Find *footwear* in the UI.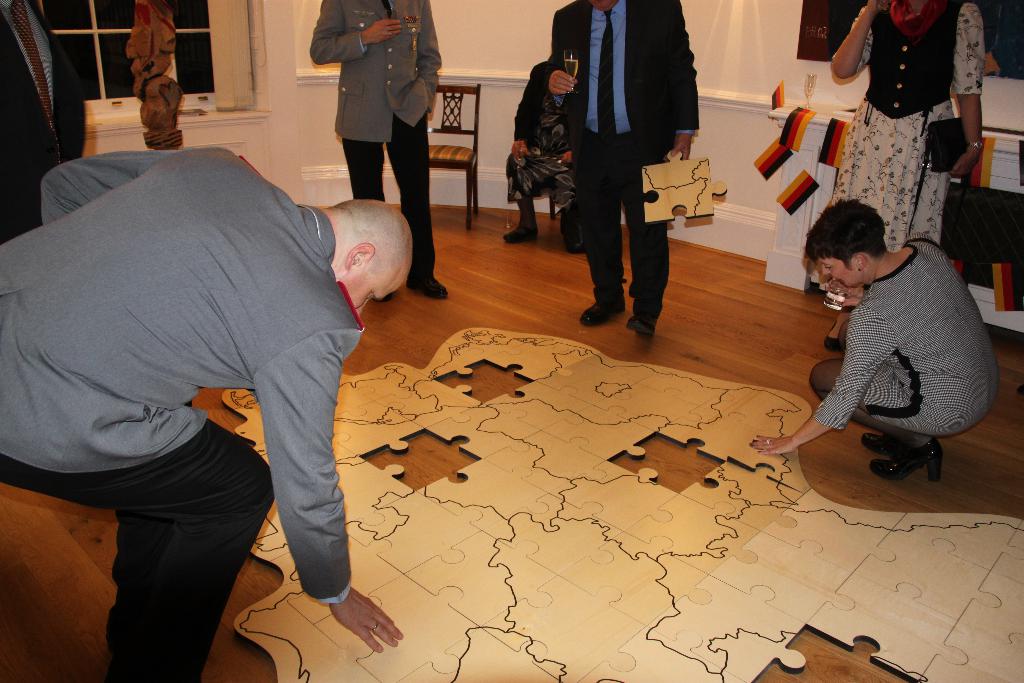
UI element at BBox(500, 213, 531, 252).
